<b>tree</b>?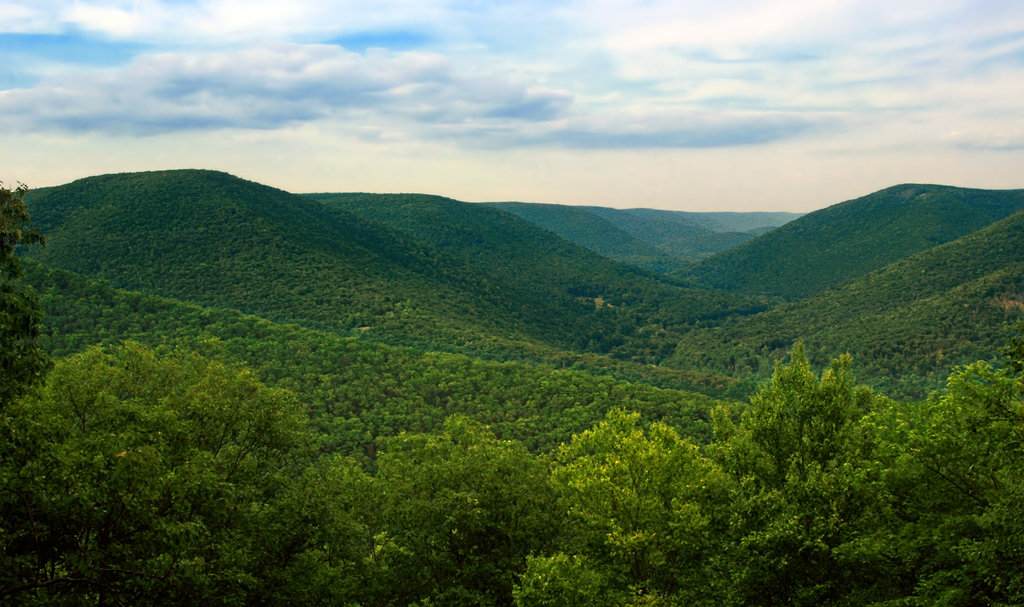
locate(573, 334, 1023, 606)
